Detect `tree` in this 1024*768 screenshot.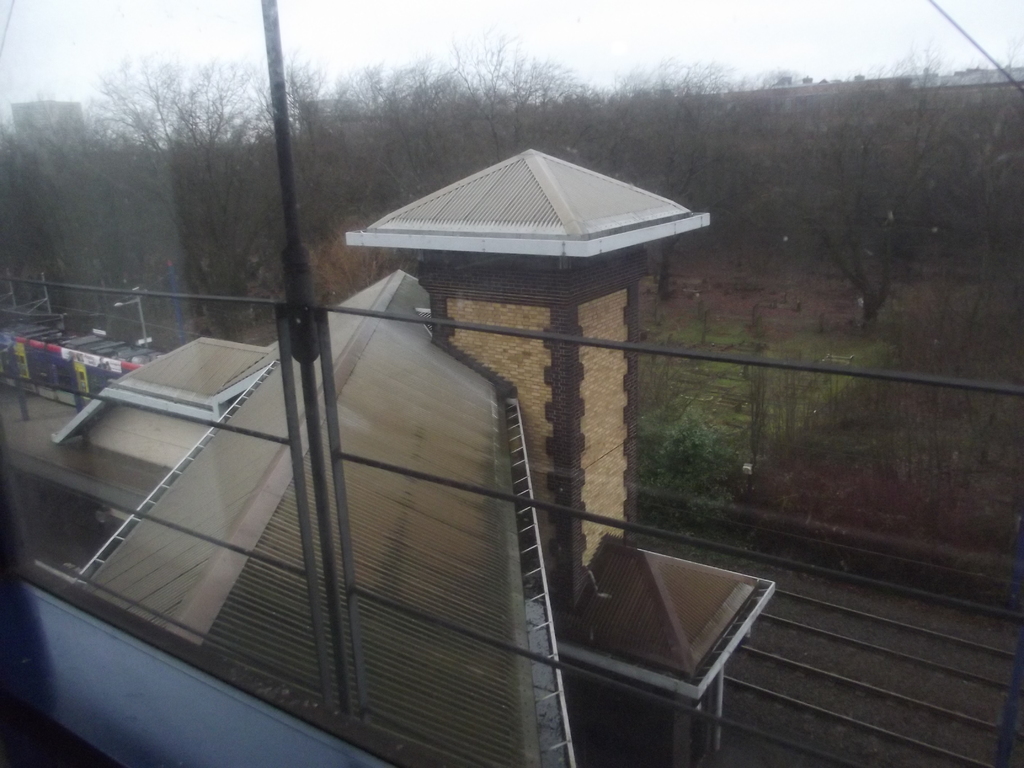
Detection: bbox(294, 48, 508, 269).
